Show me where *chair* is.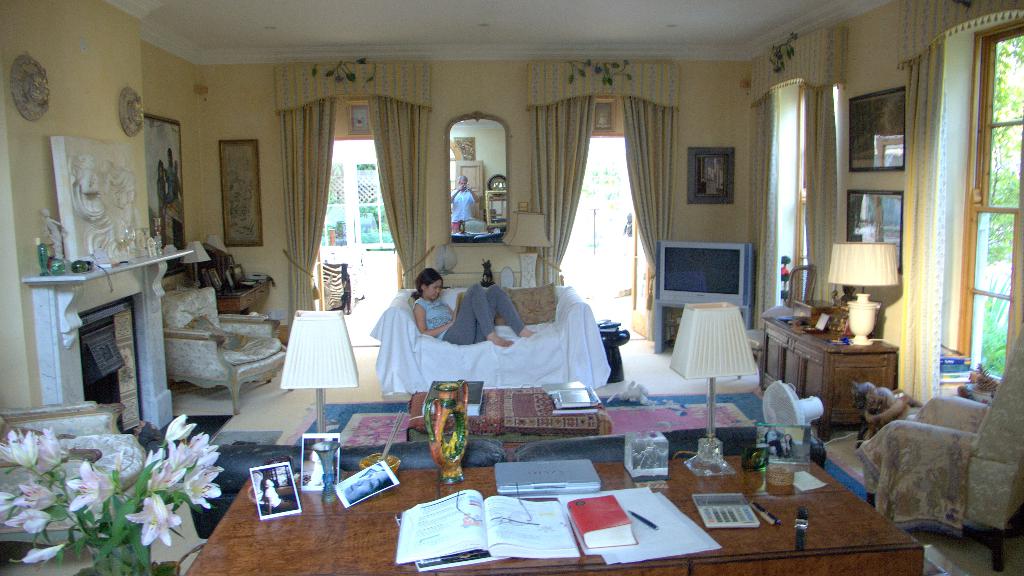
*chair* is at l=847, t=373, r=1011, b=550.
